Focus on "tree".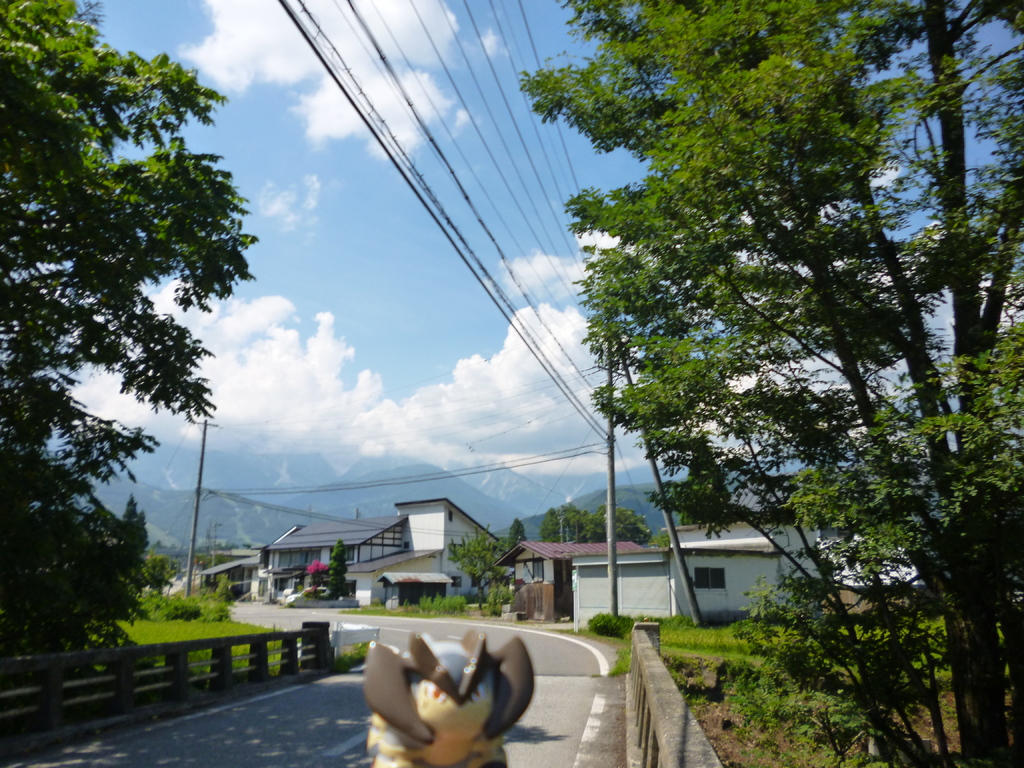
Focused at box=[445, 524, 506, 612].
